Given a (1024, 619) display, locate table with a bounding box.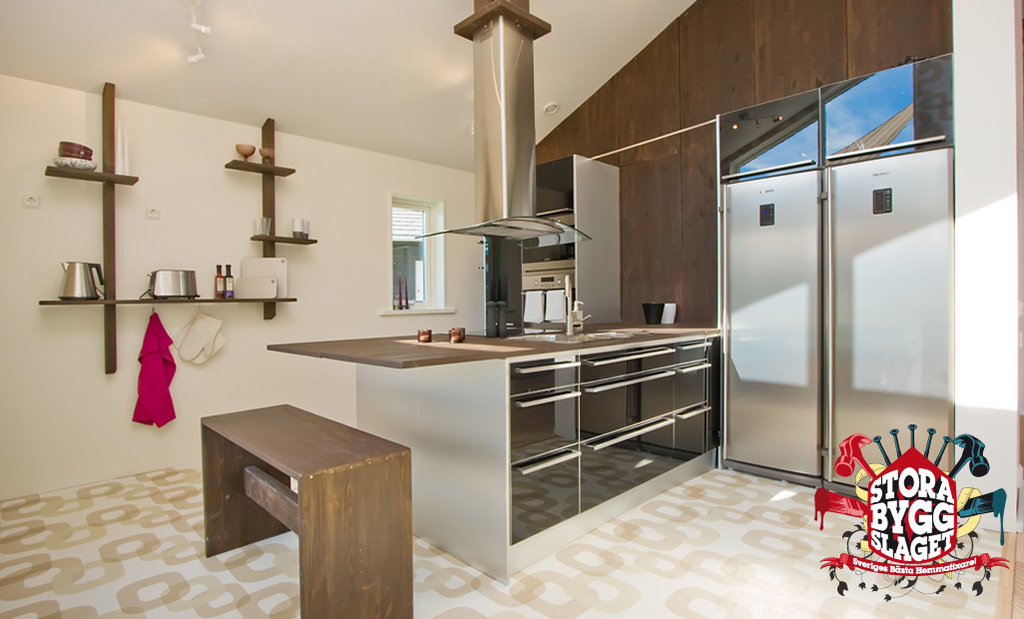
Located: <region>202, 402, 410, 618</region>.
